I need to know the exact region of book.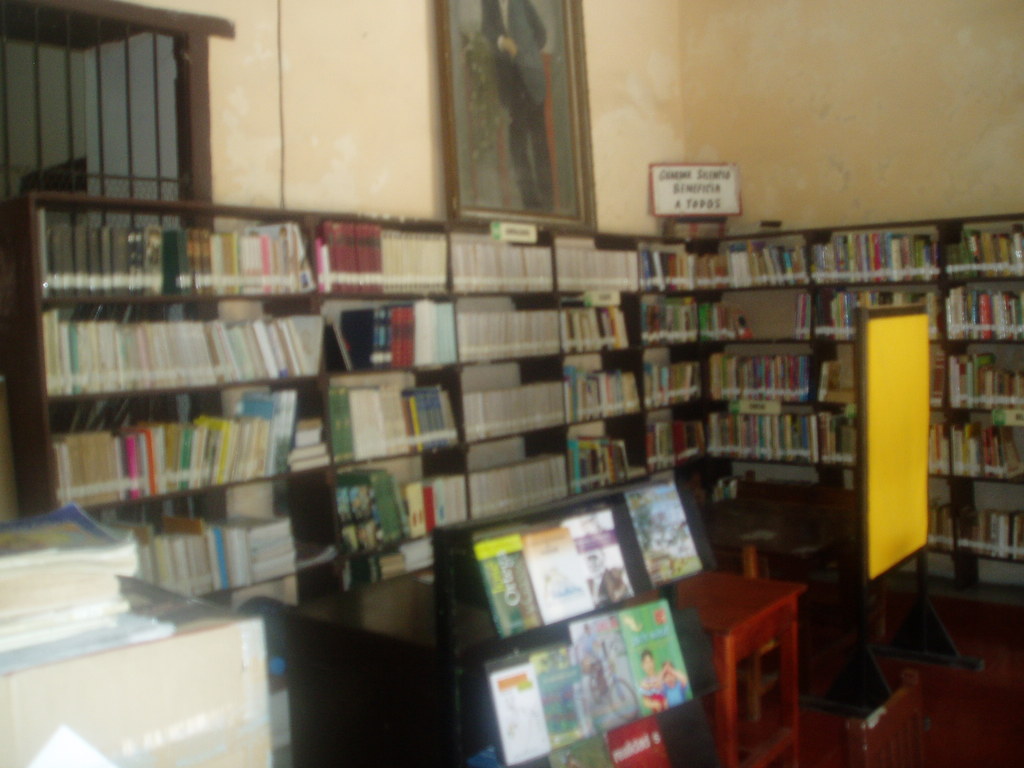
Region: Rect(129, 223, 144, 294).
